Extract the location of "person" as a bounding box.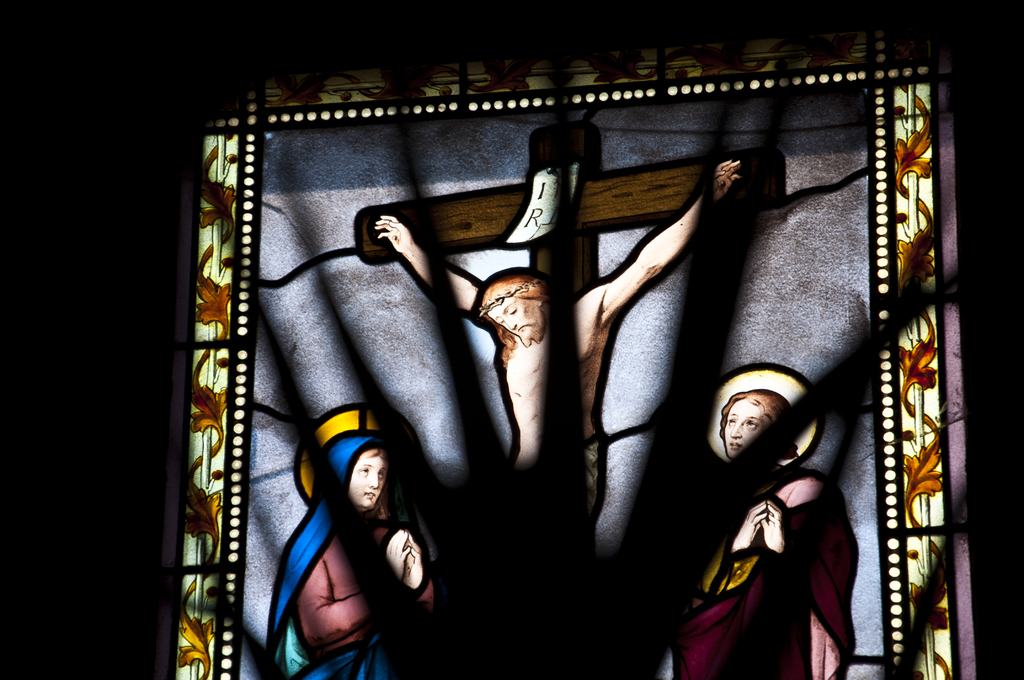
274/386/426/665.
